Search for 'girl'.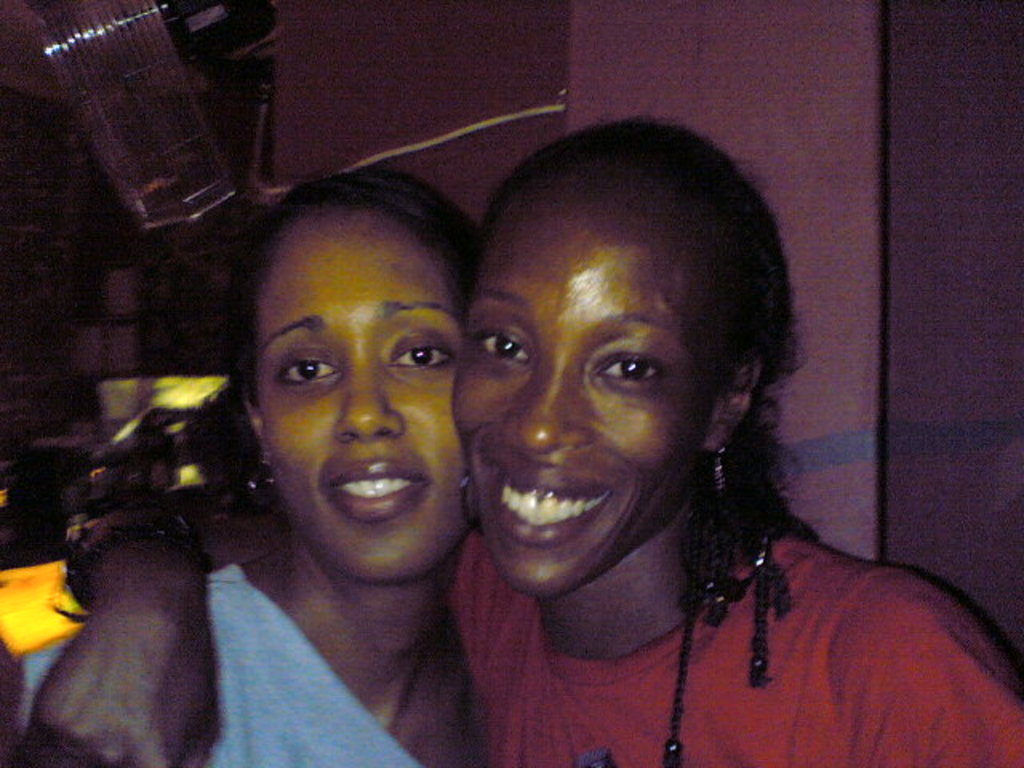
Found at 22/115/1022/766.
